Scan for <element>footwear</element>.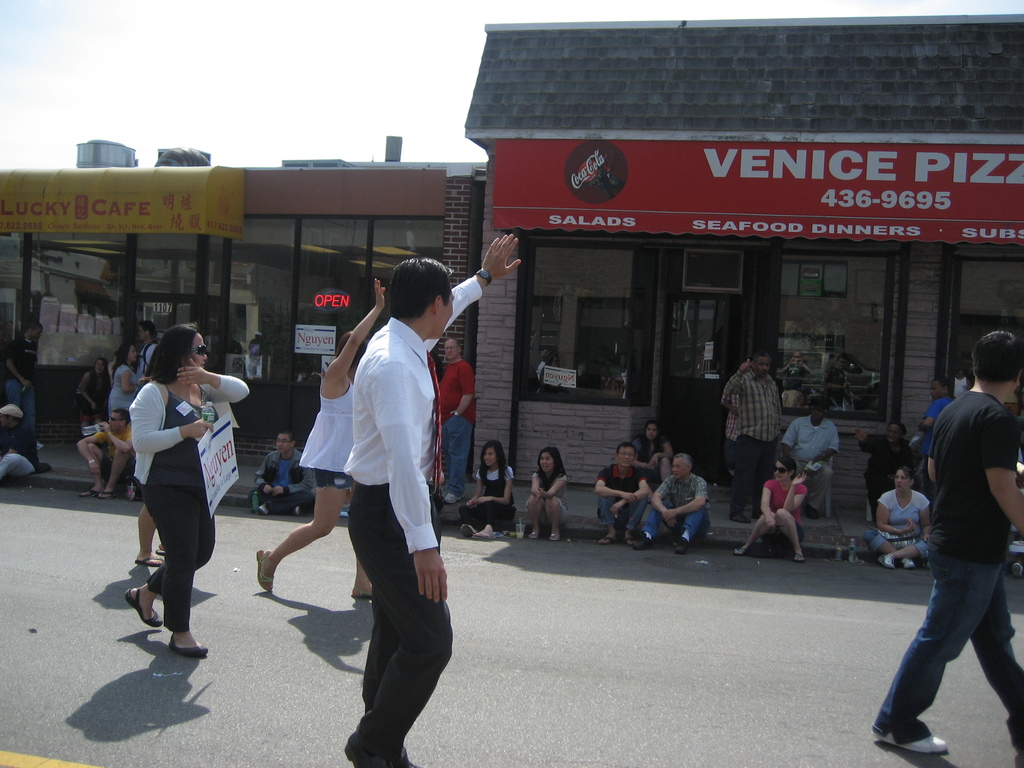
Scan result: <bbox>256, 500, 268, 520</bbox>.
